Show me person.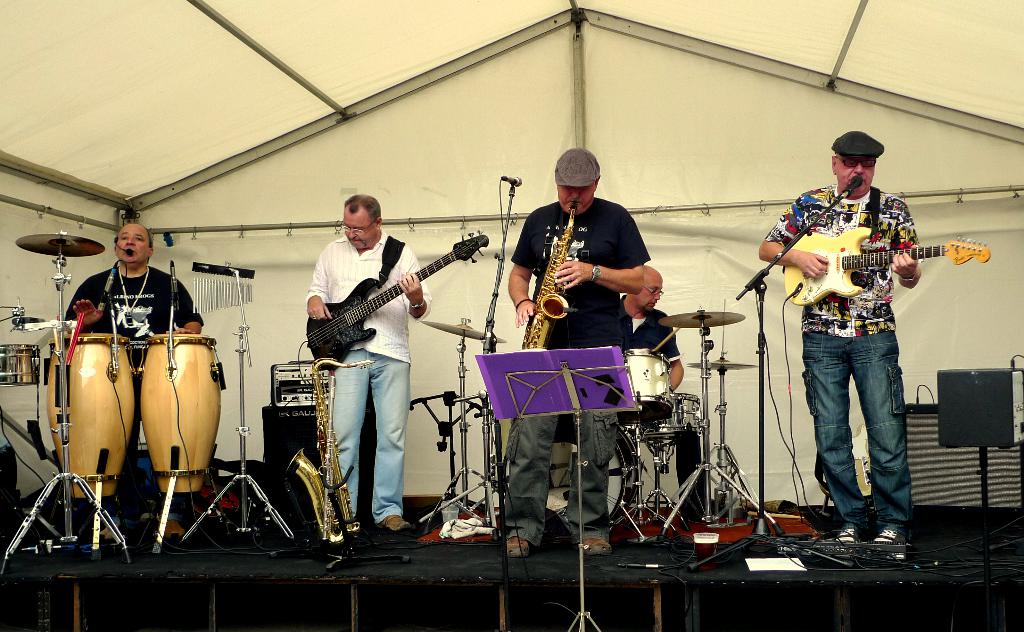
person is here: (298,187,430,543).
